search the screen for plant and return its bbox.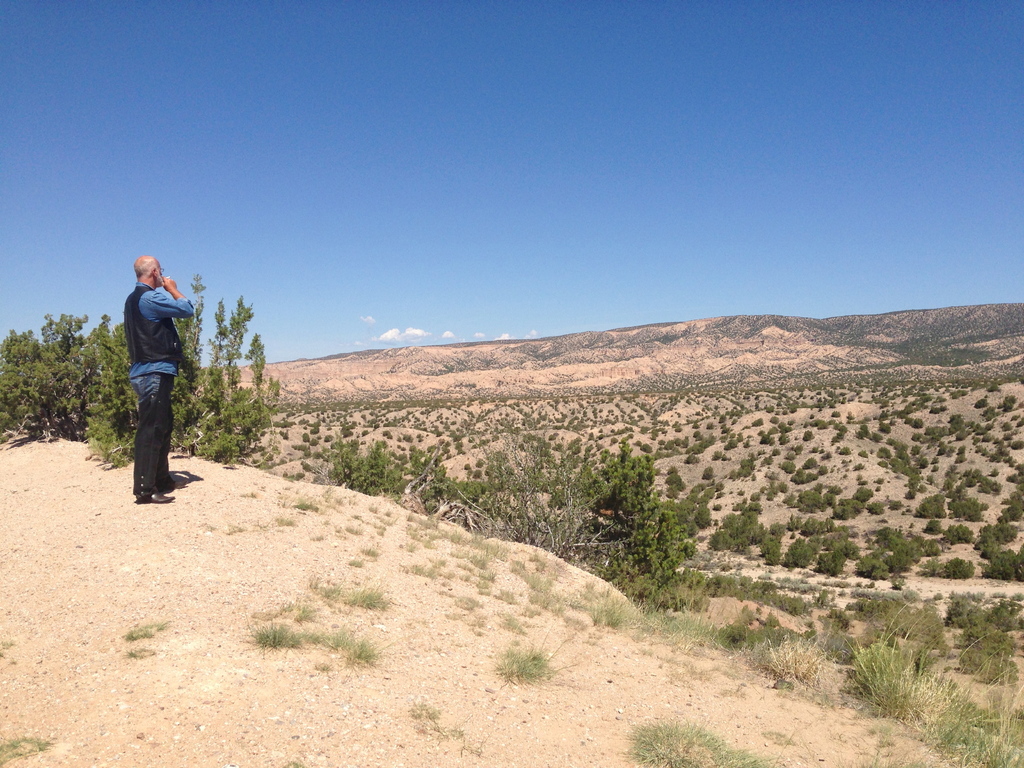
Found: (x1=124, y1=618, x2=172, y2=642).
